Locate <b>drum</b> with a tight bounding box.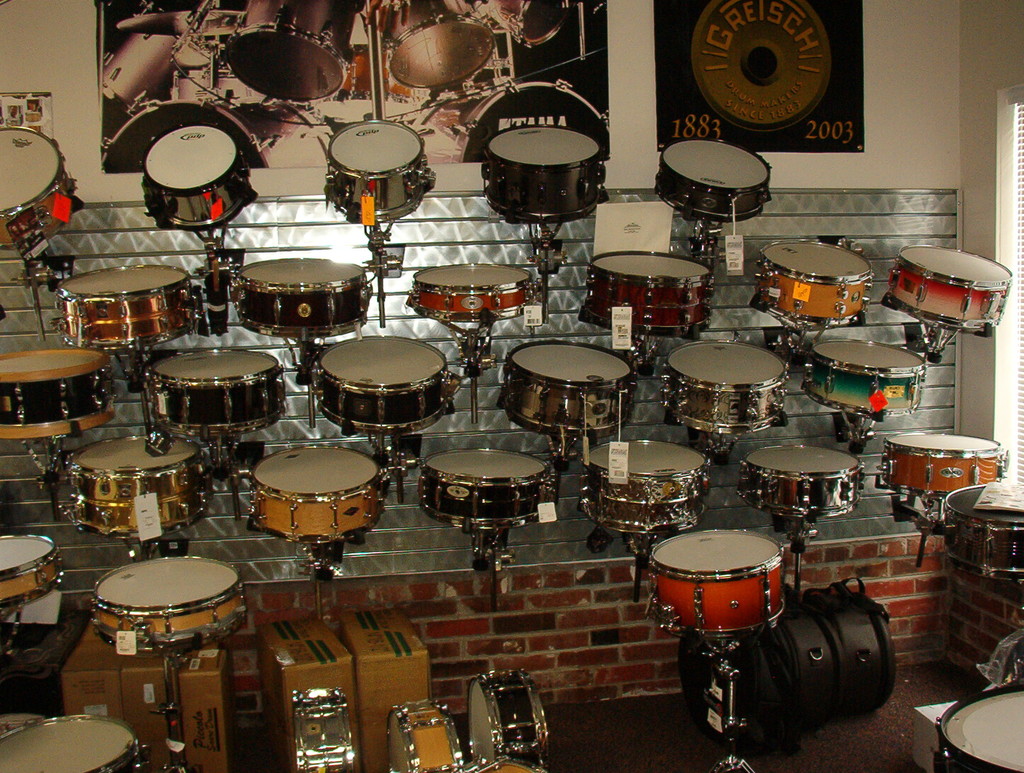
bbox(486, 0, 569, 51).
